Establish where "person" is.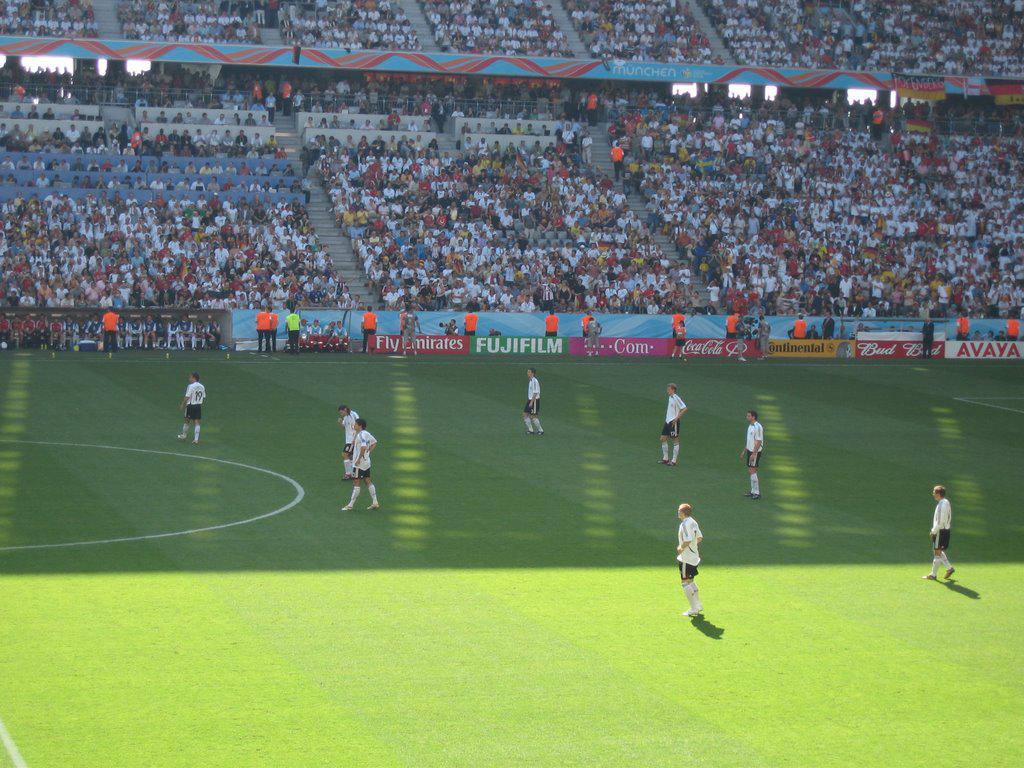
Established at bbox=(341, 420, 380, 511).
